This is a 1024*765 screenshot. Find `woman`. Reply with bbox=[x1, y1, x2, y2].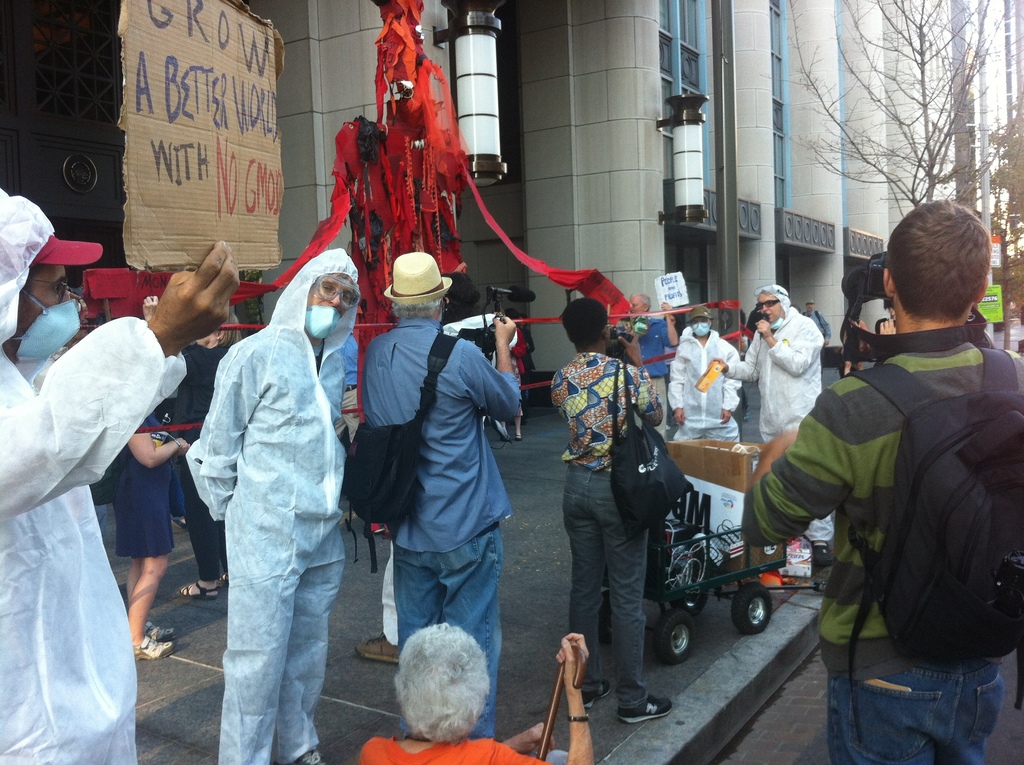
bbox=[138, 295, 248, 600].
